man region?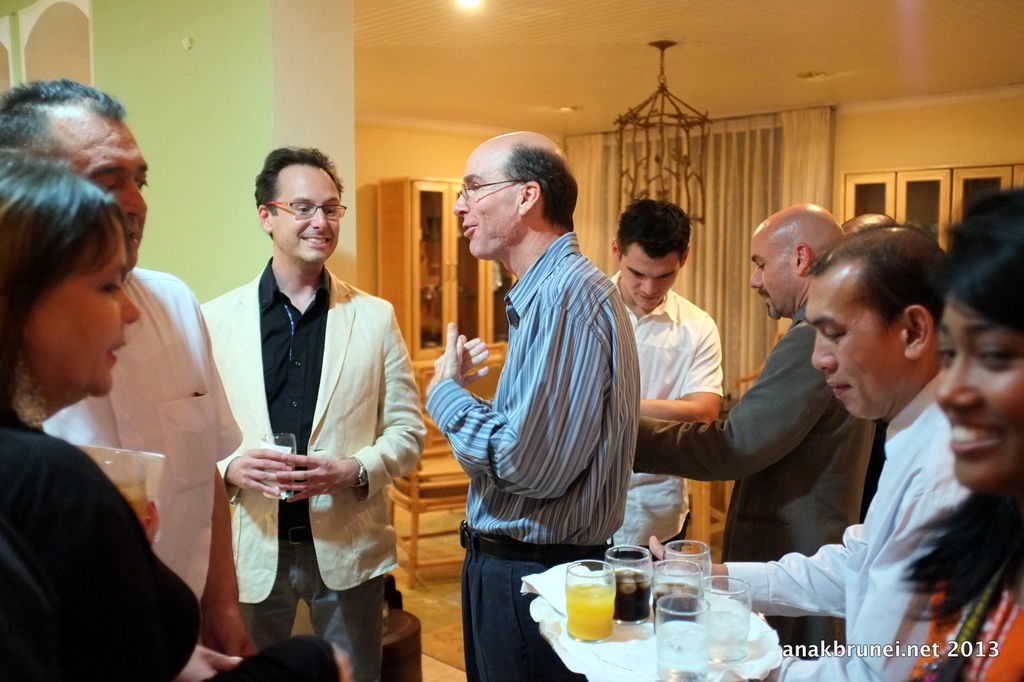
<bbox>646, 222, 975, 681</bbox>
